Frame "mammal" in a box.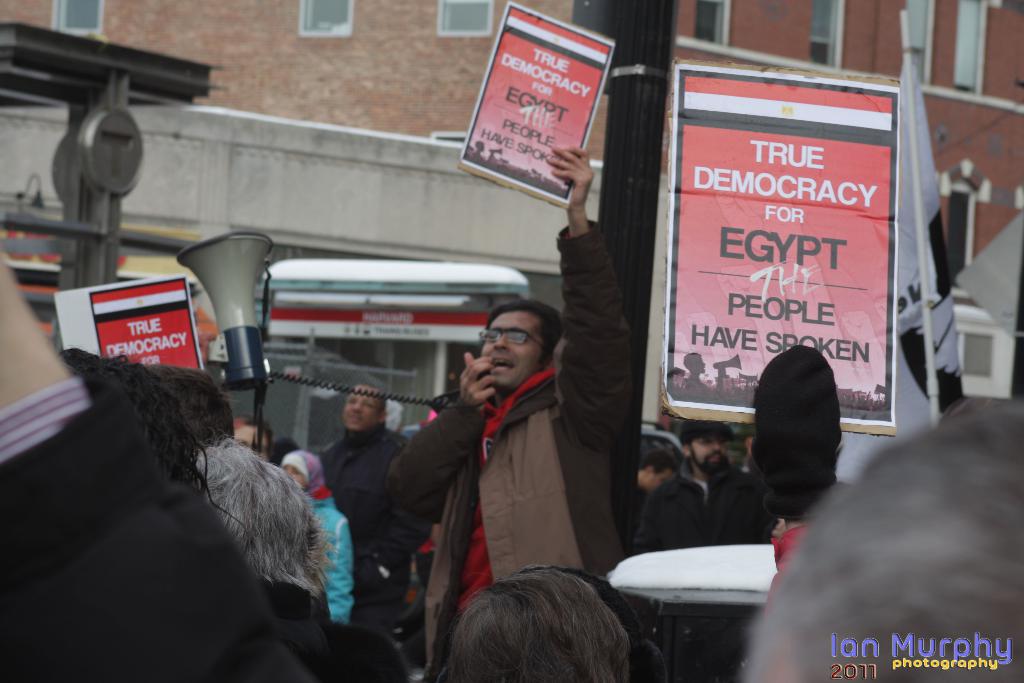
detection(150, 367, 235, 467).
